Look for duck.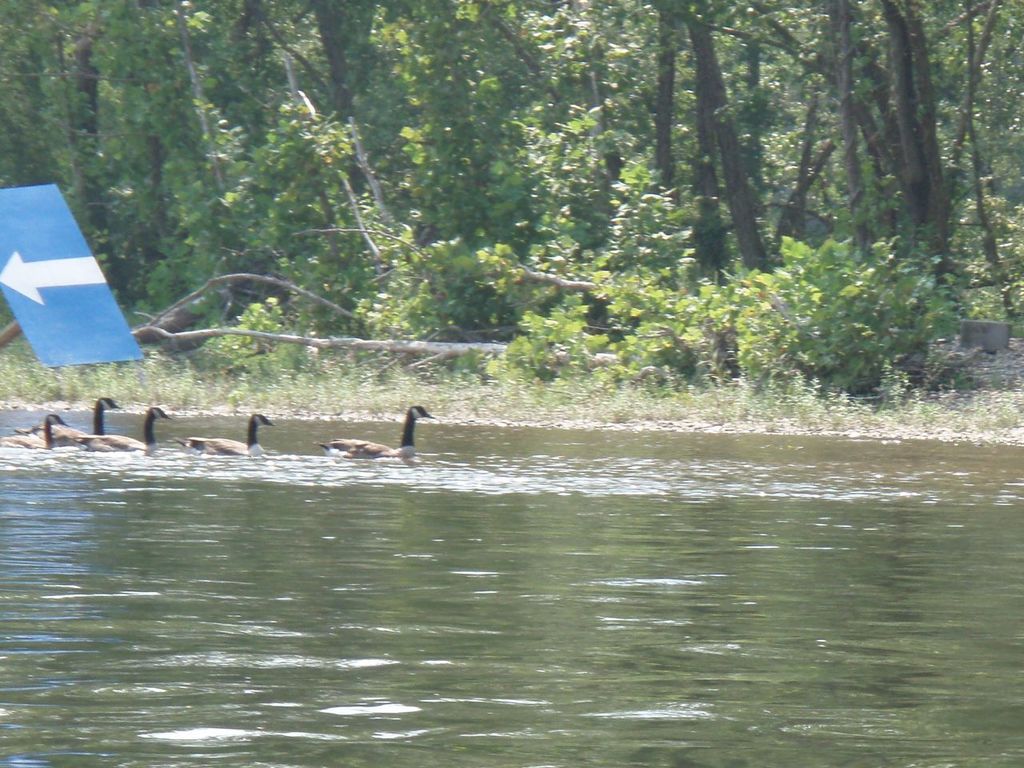
Found: pyautogui.locateOnScreen(0, 418, 63, 459).
